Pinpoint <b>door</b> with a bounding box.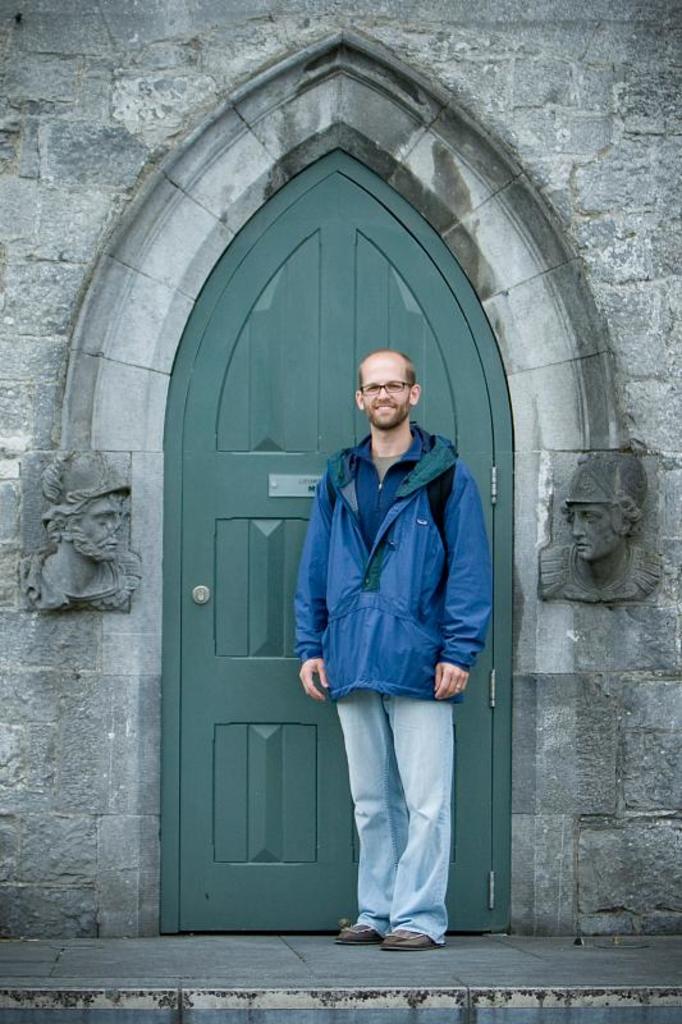
180, 168, 502, 929.
